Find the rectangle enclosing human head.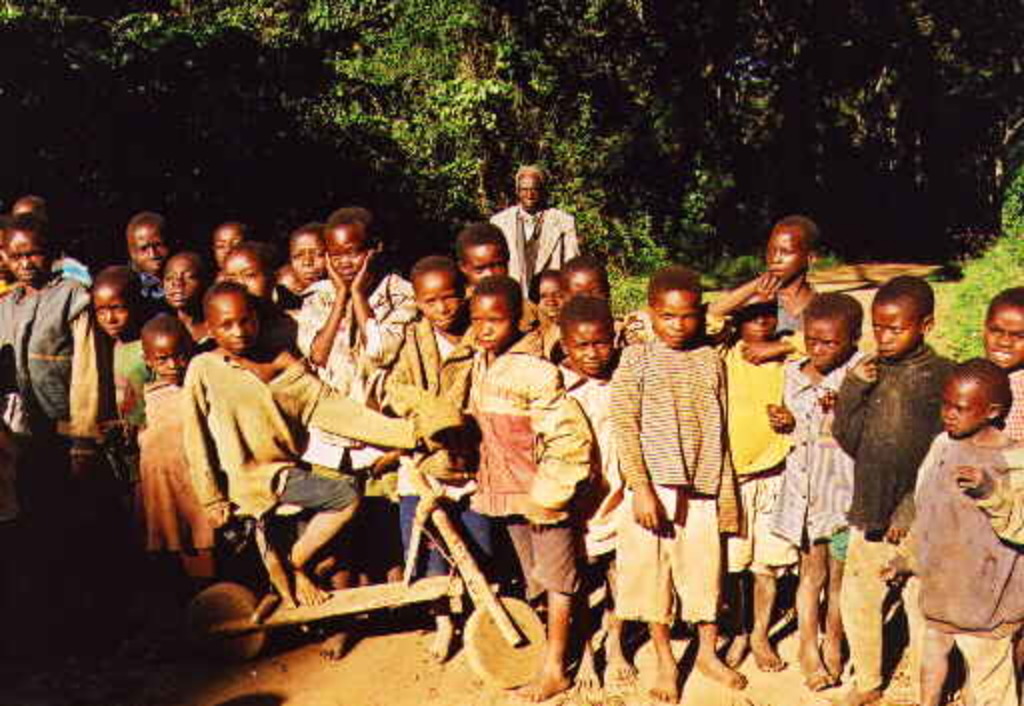
(x1=410, y1=258, x2=468, y2=332).
